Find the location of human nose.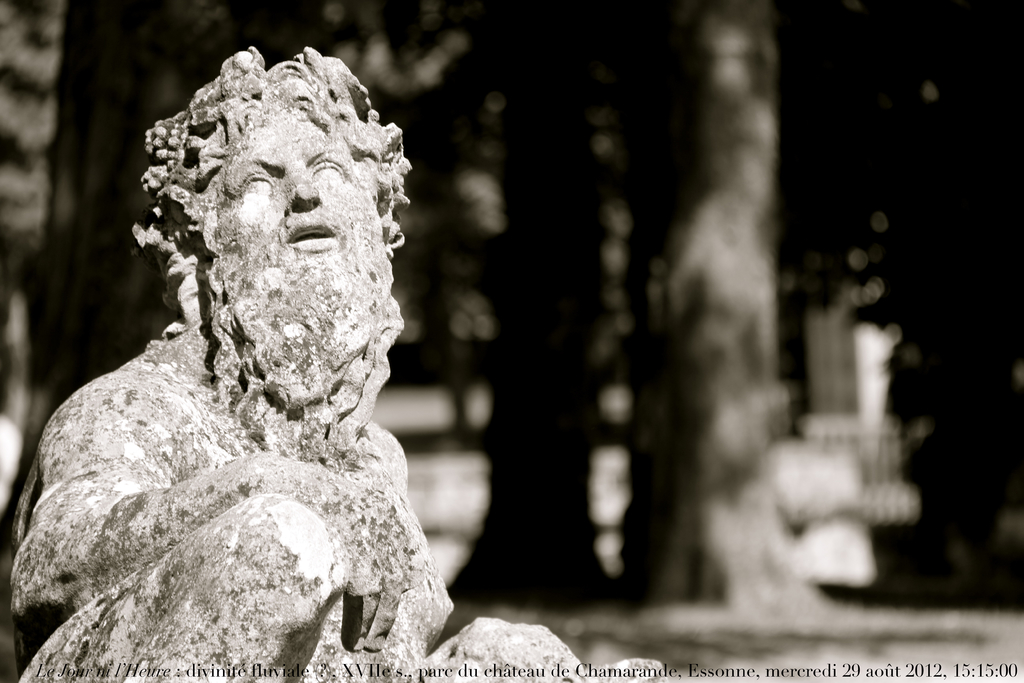
Location: bbox=[290, 165, 320, 208].
